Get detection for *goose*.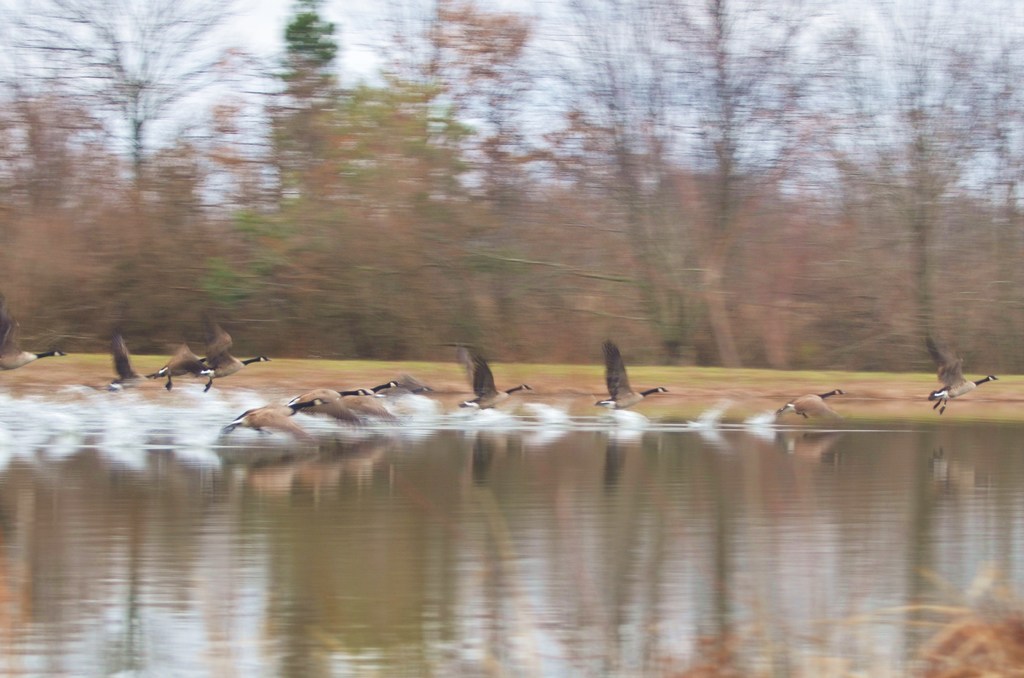
Detection: 200,324,270,393.
